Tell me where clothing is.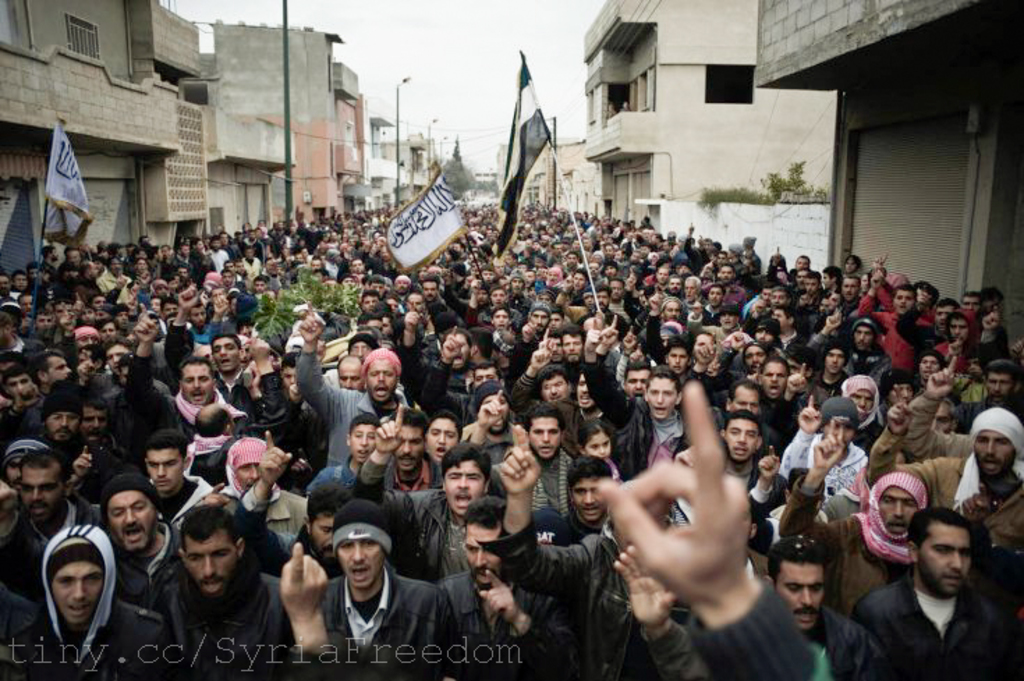
clothing is at (left=0, top=387, right=56, bottom=444).
